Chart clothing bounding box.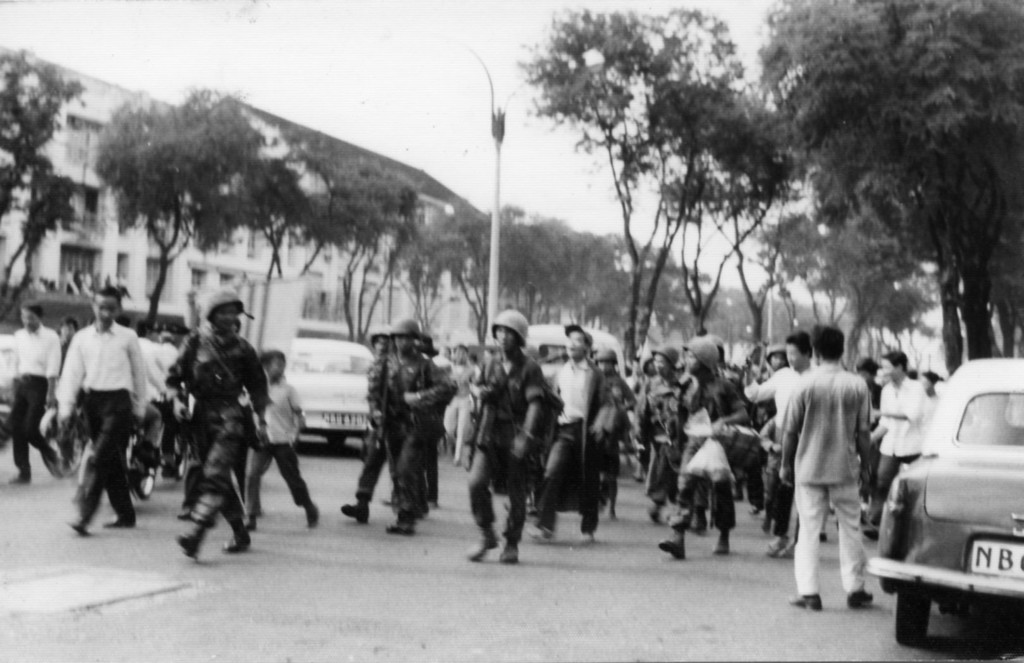
Charted: 11,316,65,468.
